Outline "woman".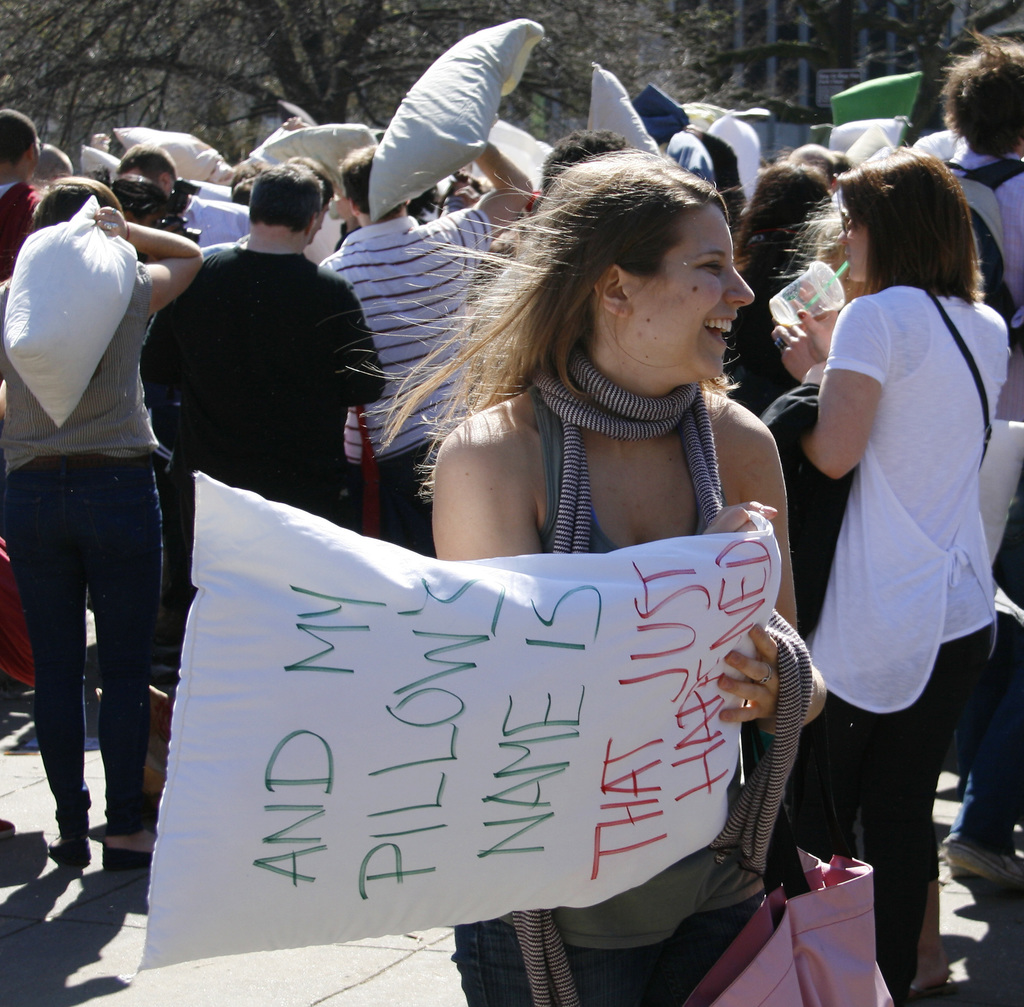
Outline: (x1=326, y1=138, x2=829, y2=999).
